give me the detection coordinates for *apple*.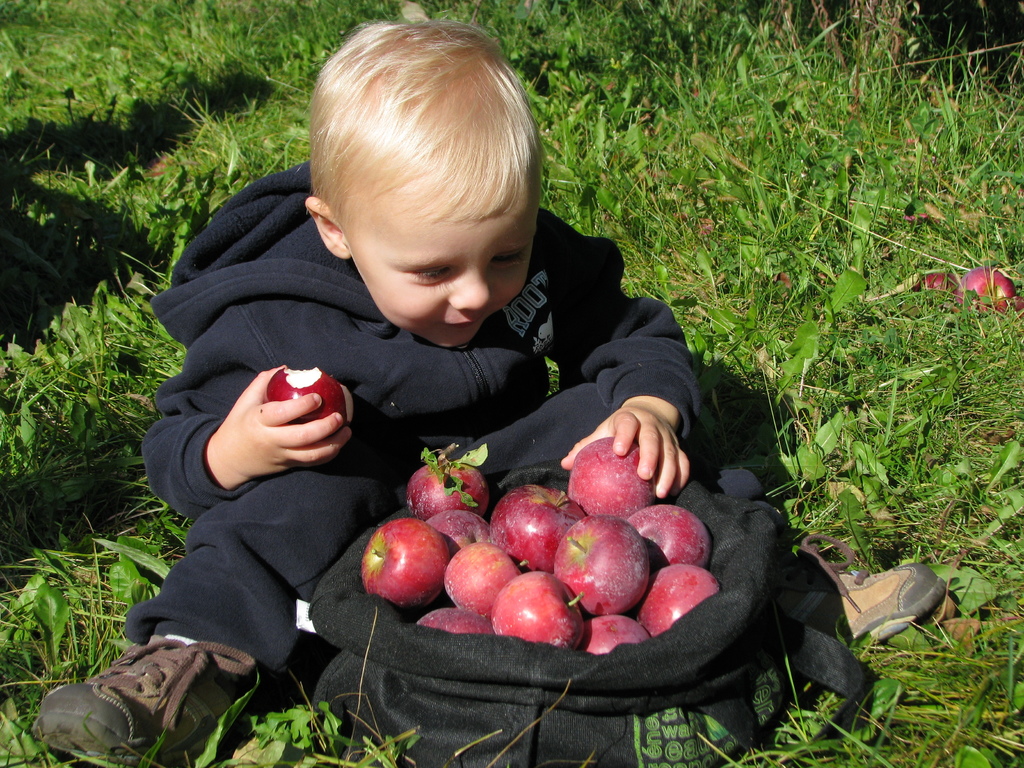
bbox=(951, 271, 1016, 314).
